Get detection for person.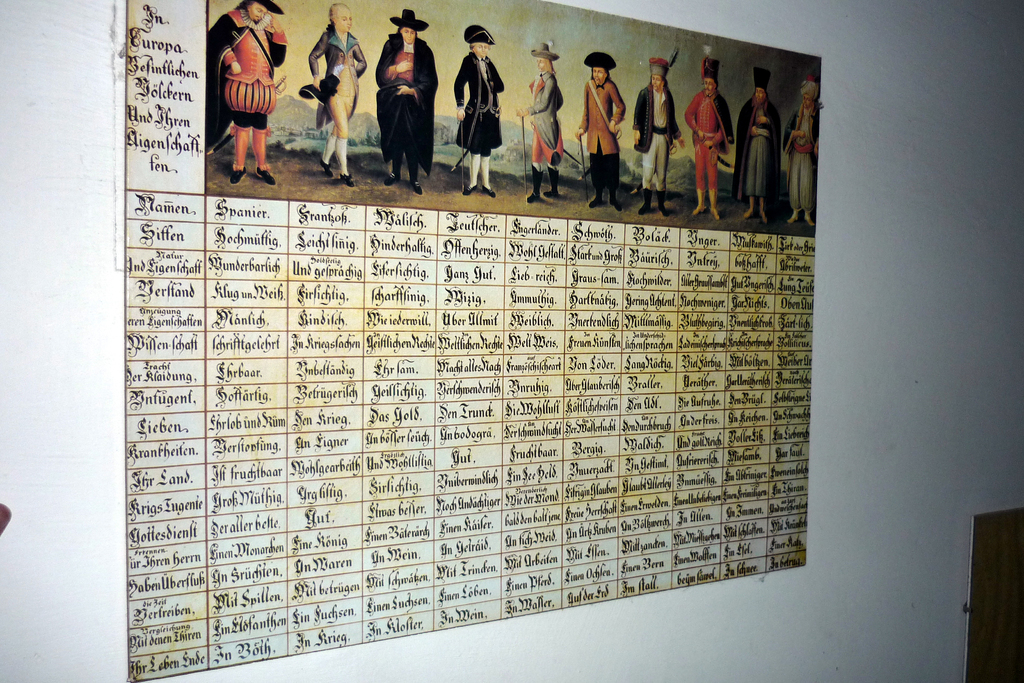
Detection: pyautogui.locateOnScreen(514, 37, 566, 203).
